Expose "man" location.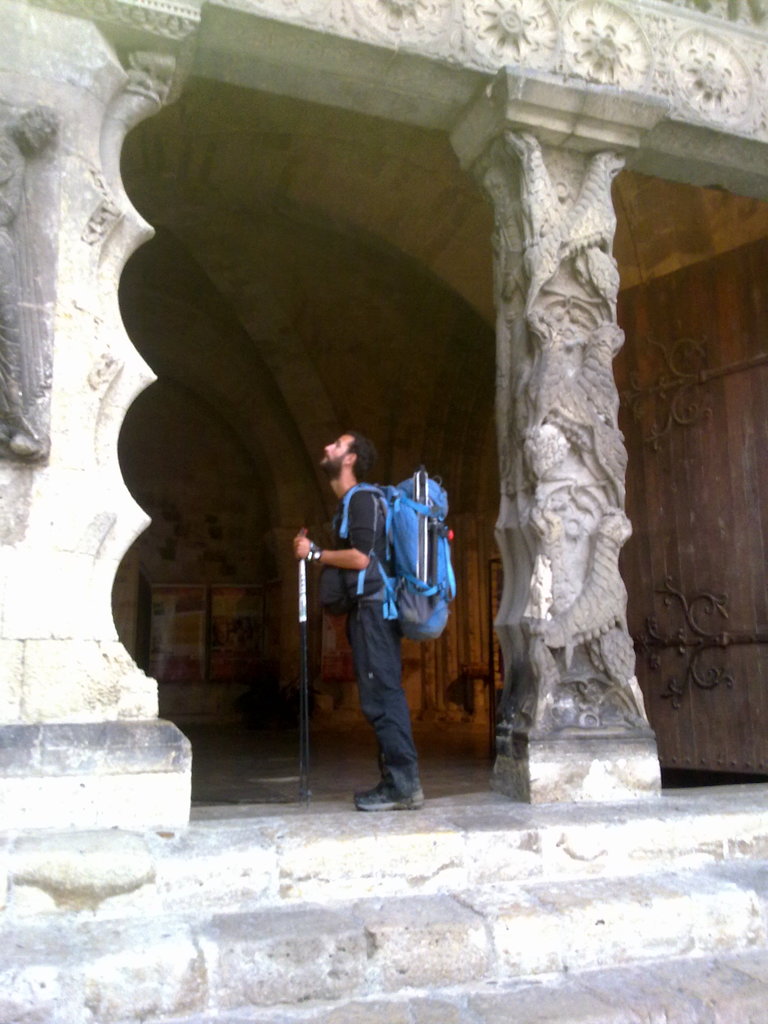
Exposed at region(312, 428, 463, 817).
